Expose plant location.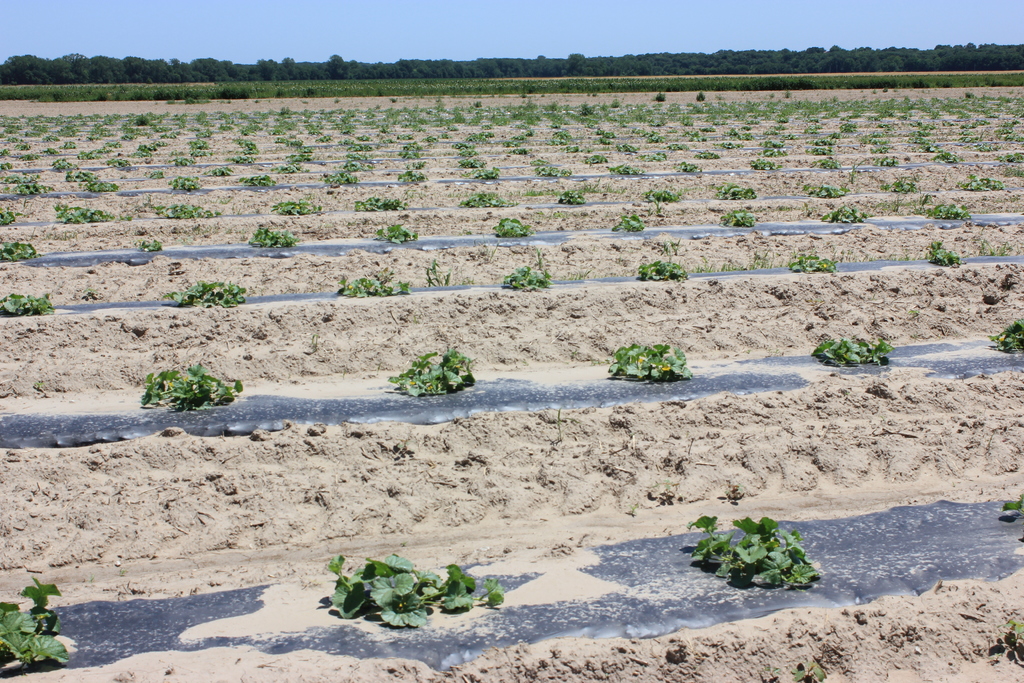
Exposed at (136, 356, 239, 409).
